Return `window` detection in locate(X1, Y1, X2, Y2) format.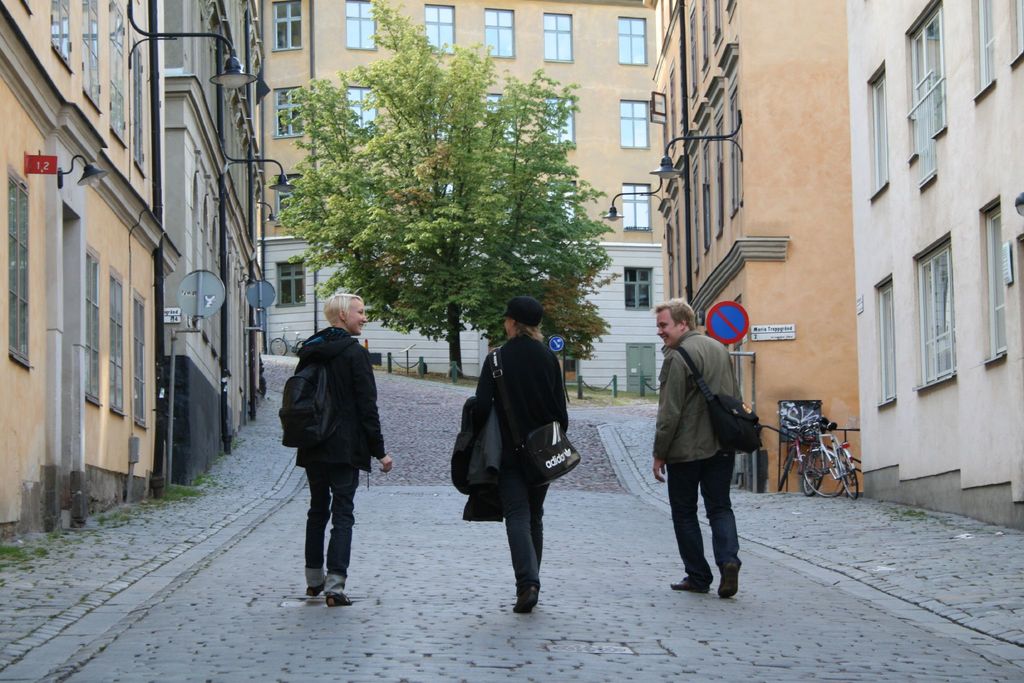
locate(974, 200, 1008, 366).
